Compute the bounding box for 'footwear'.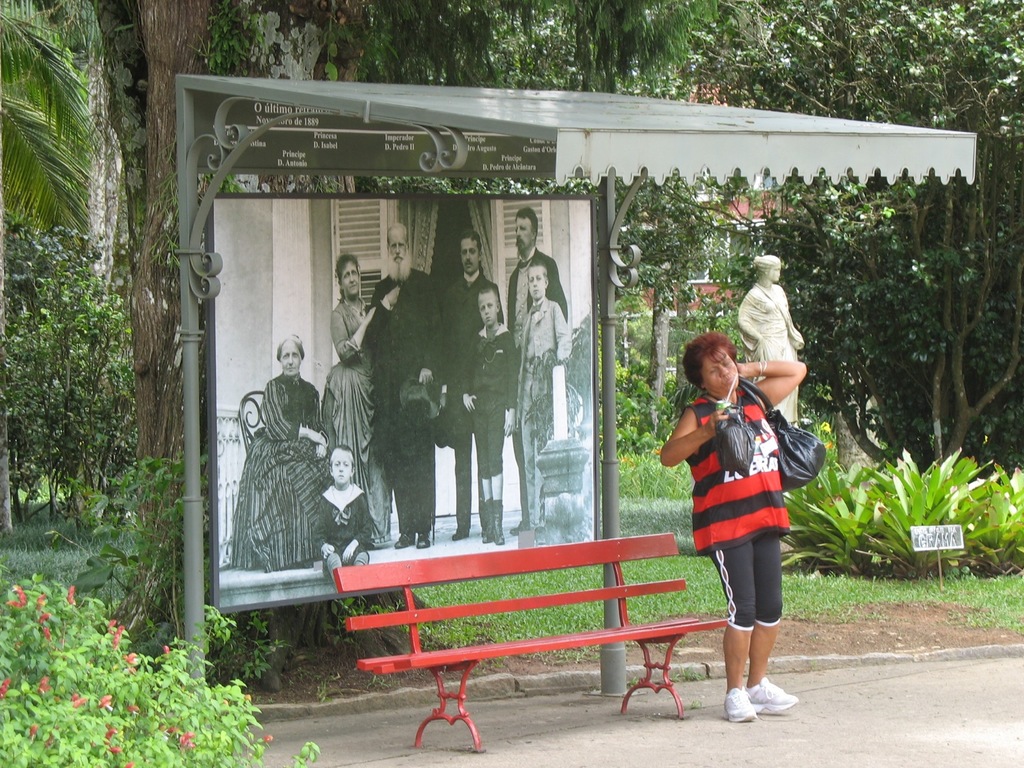
394/531/417/547.
